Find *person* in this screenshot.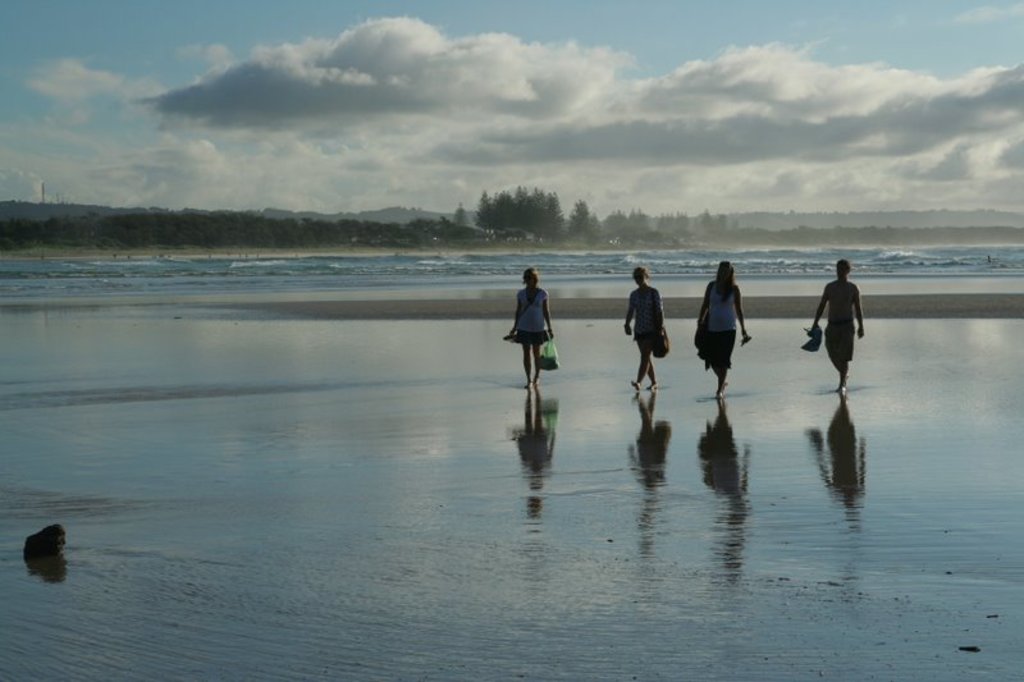
The bounding box for *person* is select_region(813, 252, 867, 392).
